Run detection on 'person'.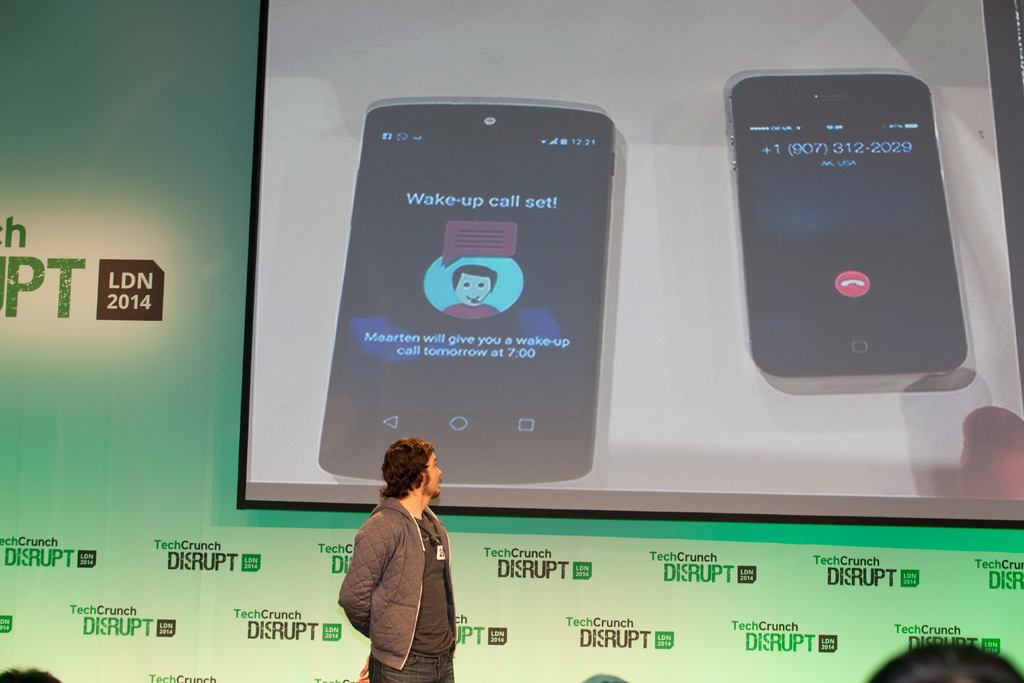
Result: 332 438 464 682.
